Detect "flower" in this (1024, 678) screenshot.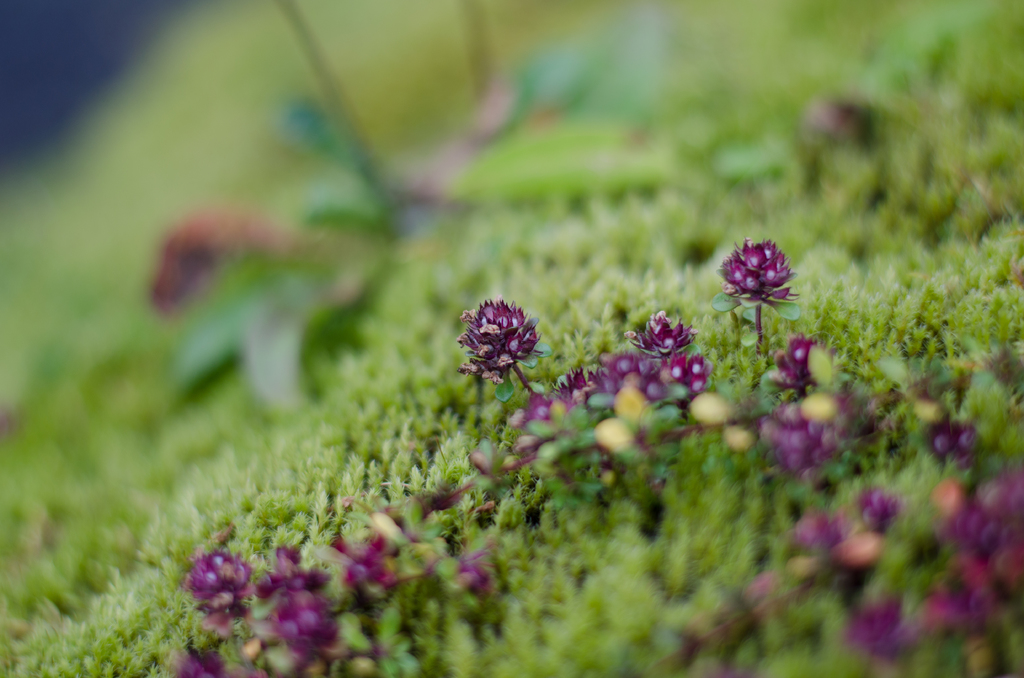
Detection: detection(347, 526, 410, 613).
